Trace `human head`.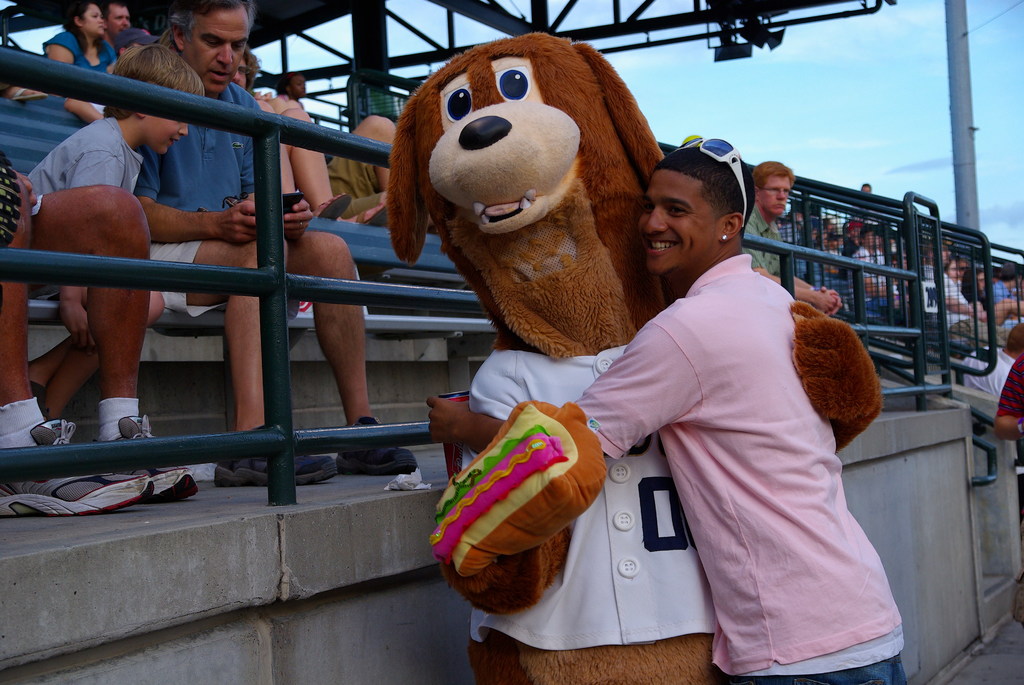
Traced to 63,0,104,38.
